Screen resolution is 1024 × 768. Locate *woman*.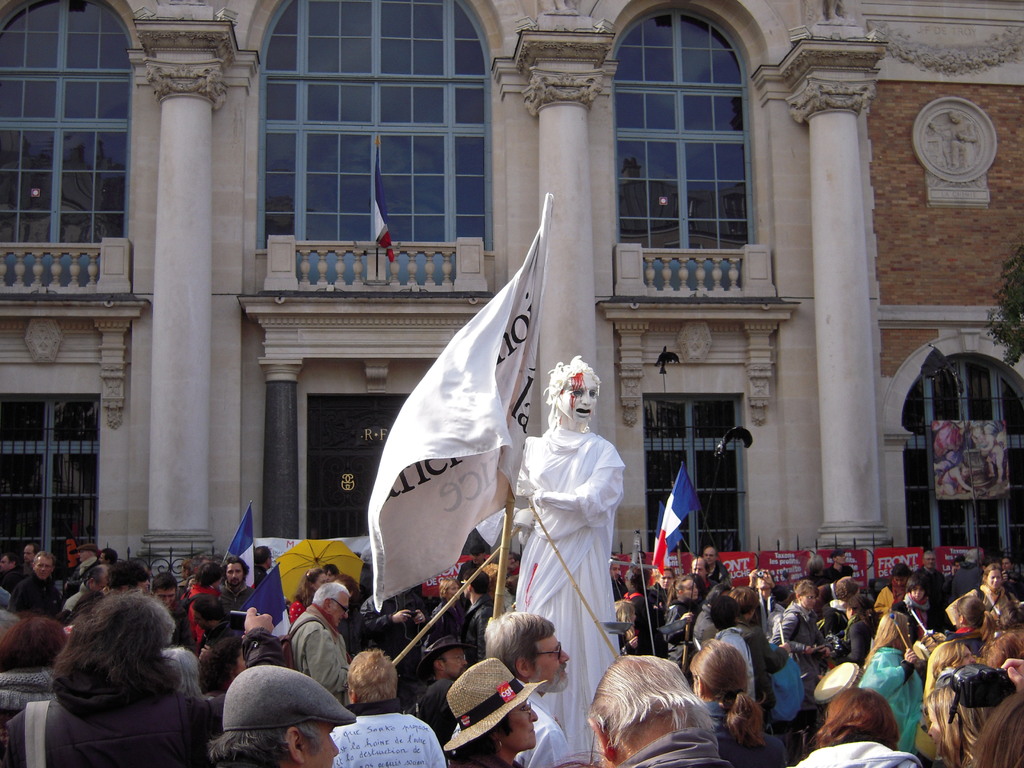
left=940, top=560, right=1023, bottom=628.
